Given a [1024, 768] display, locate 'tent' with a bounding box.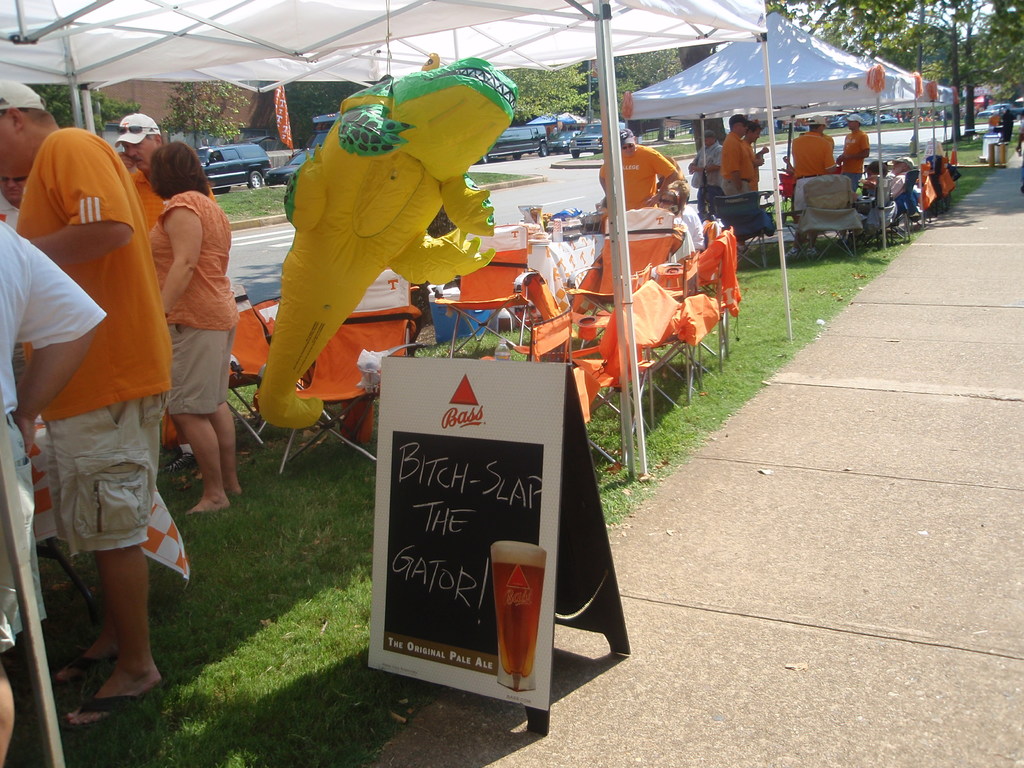
Located: region(0, 0, 772, 767).
